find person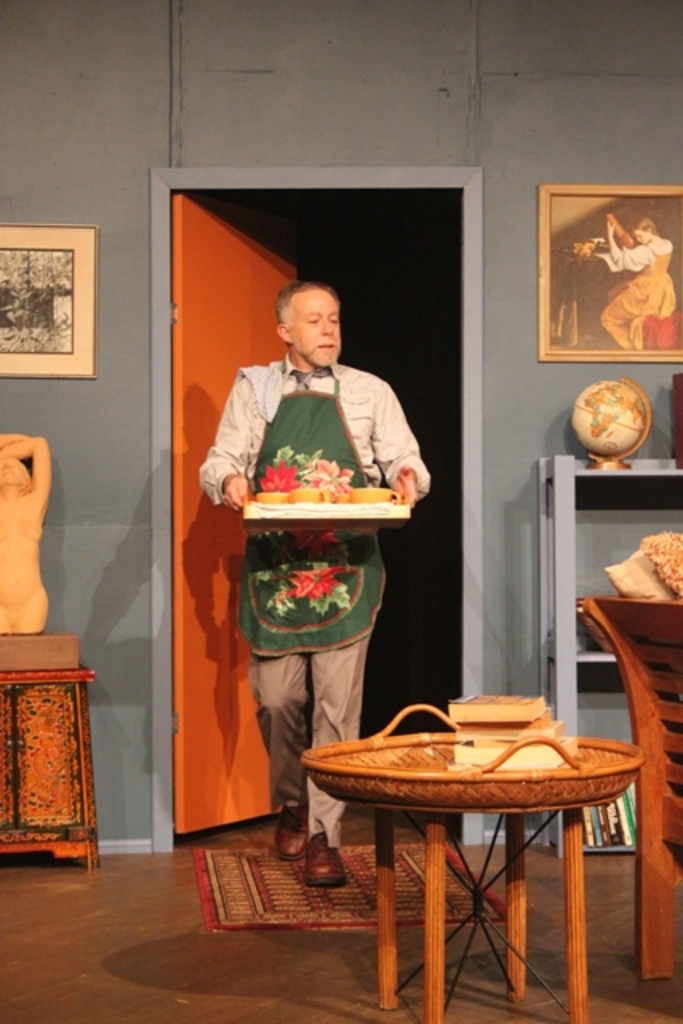
l=194, t=277, r=430, b=888
